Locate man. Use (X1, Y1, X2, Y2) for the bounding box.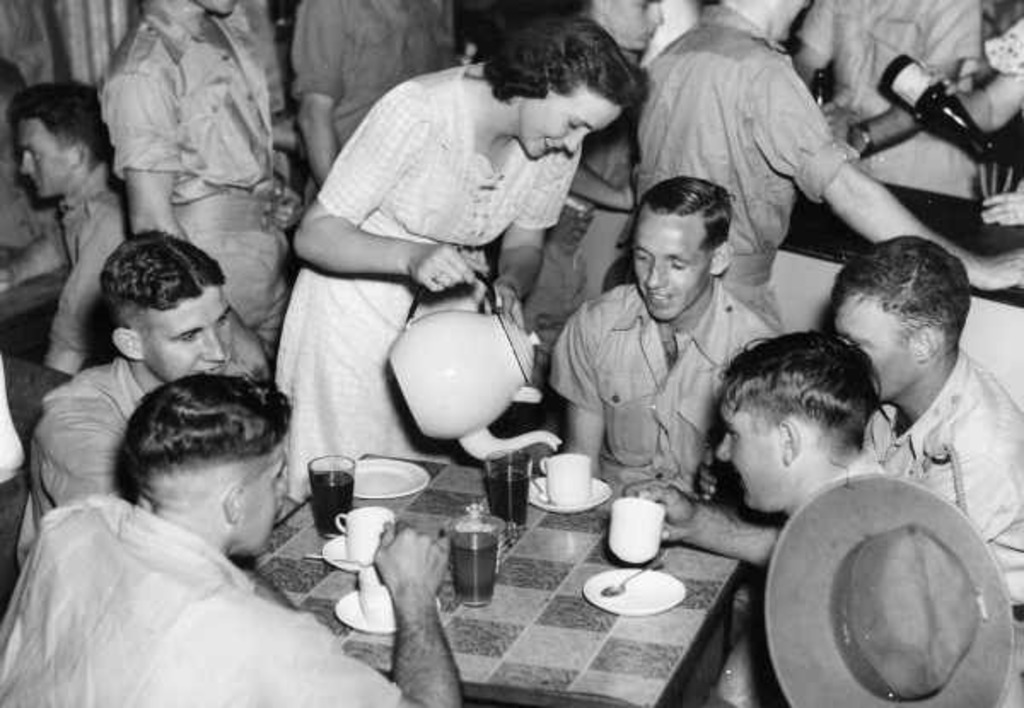
(626, 229, 1022, 626).
